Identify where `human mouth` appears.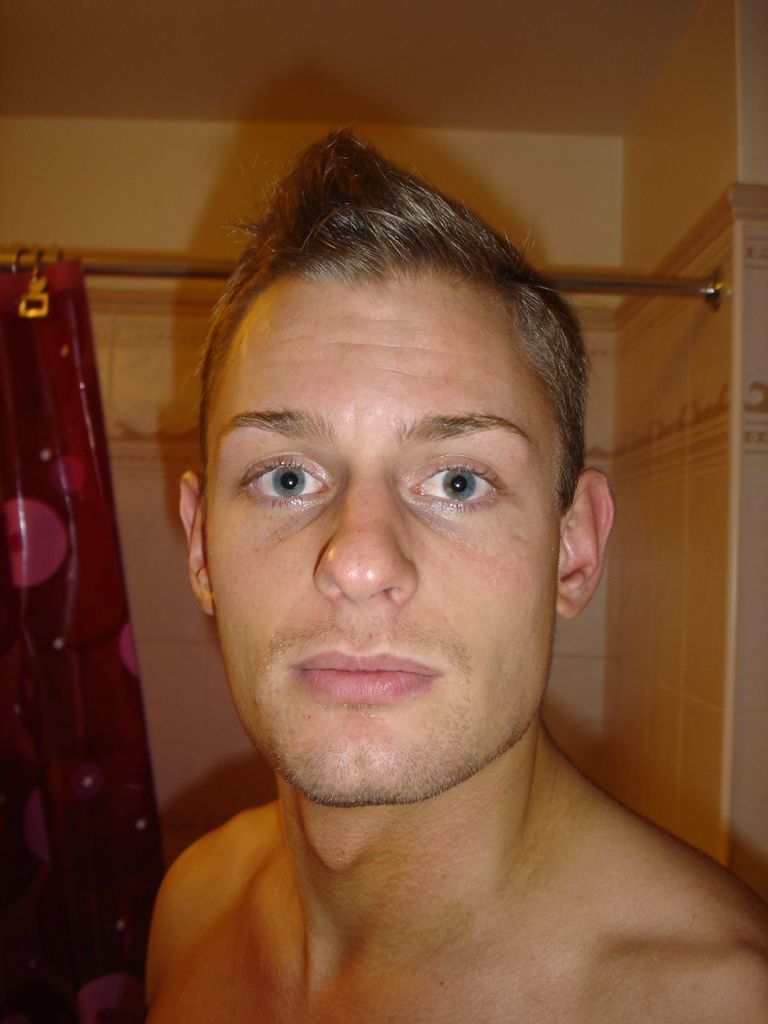
Appears at locate(286, 649, 438, 703).
